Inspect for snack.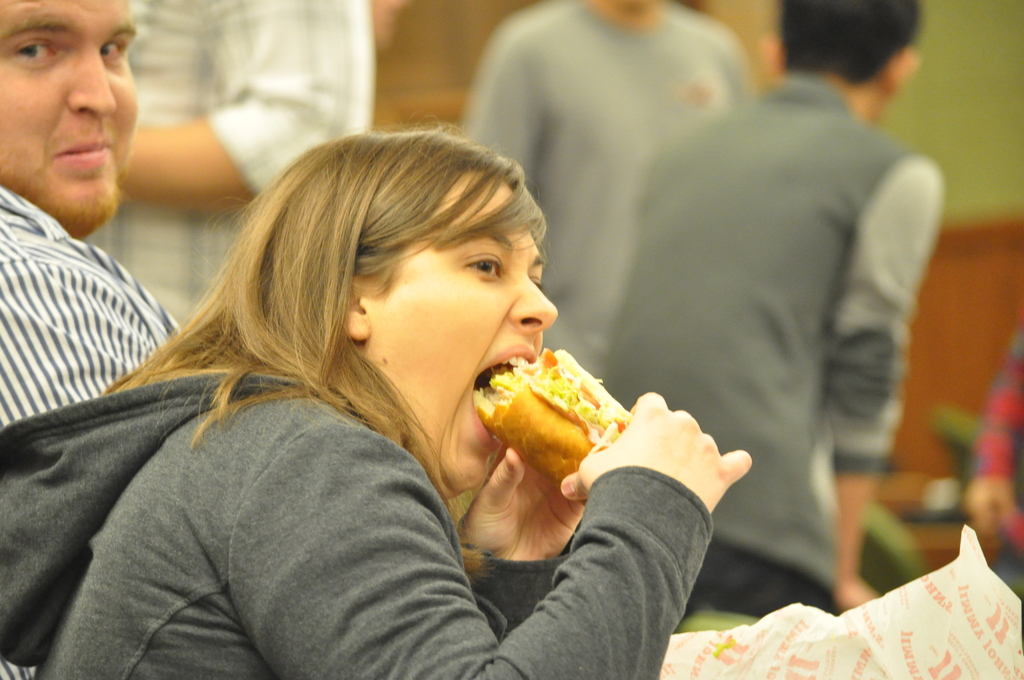
Inspection: rect(473, 351, 665, 490).
